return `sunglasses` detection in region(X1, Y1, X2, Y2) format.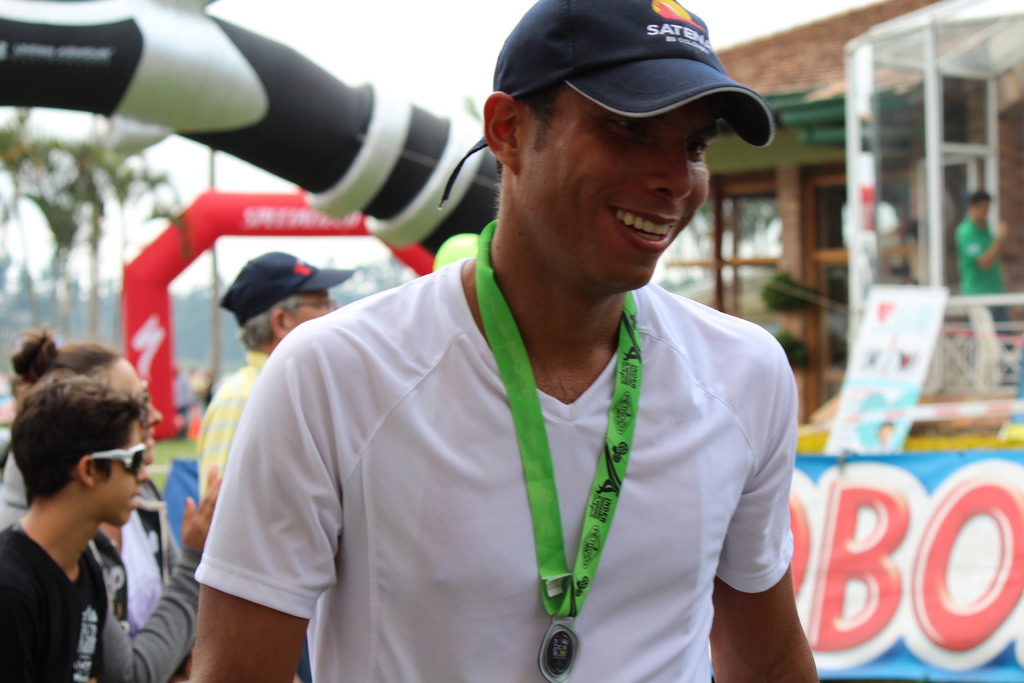
region(92, 447, 144, 465).
